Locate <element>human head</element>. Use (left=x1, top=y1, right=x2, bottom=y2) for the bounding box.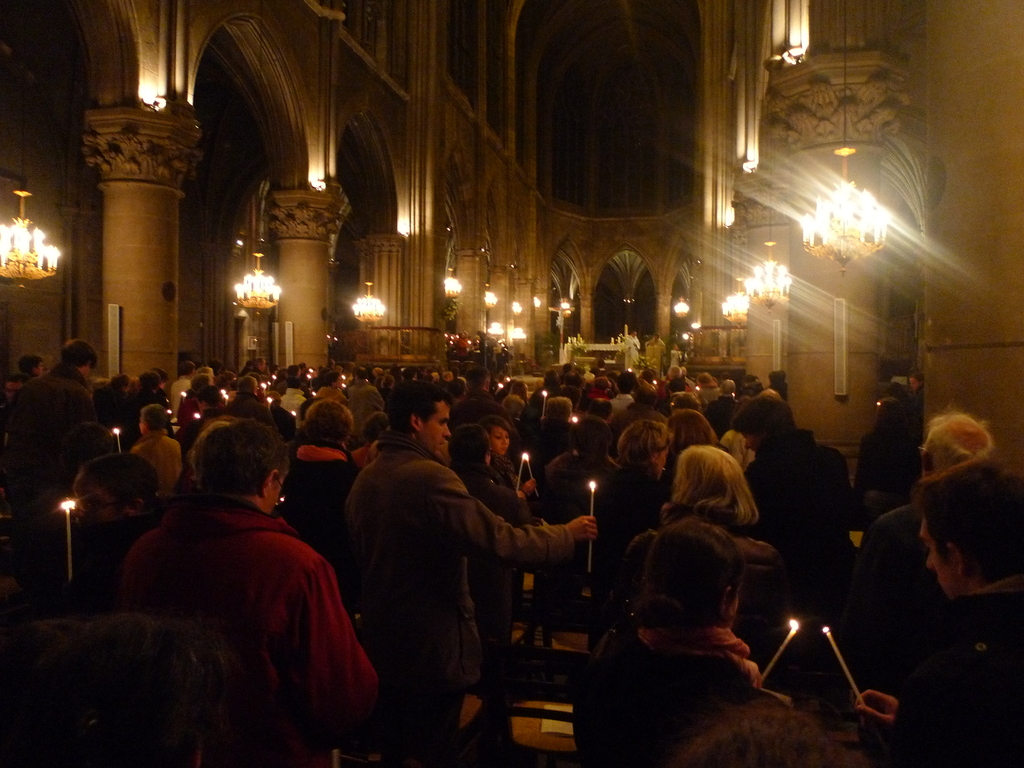
(left=668, top=365, right=681, bottom=381).
